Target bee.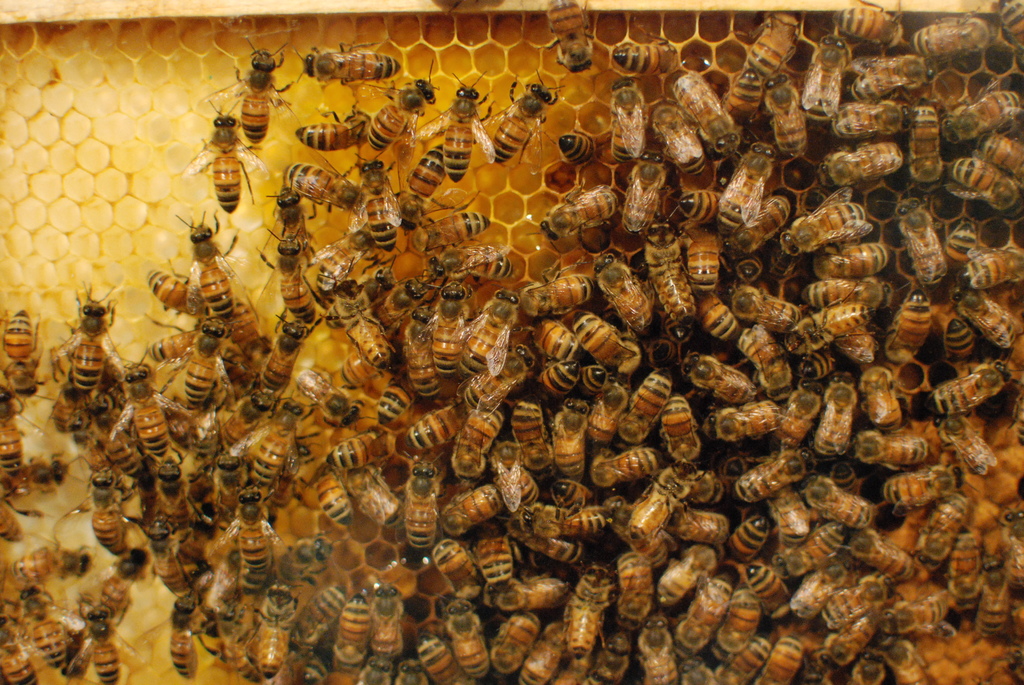
Target region: (left=675, top=651, right=713, bottom=684).
